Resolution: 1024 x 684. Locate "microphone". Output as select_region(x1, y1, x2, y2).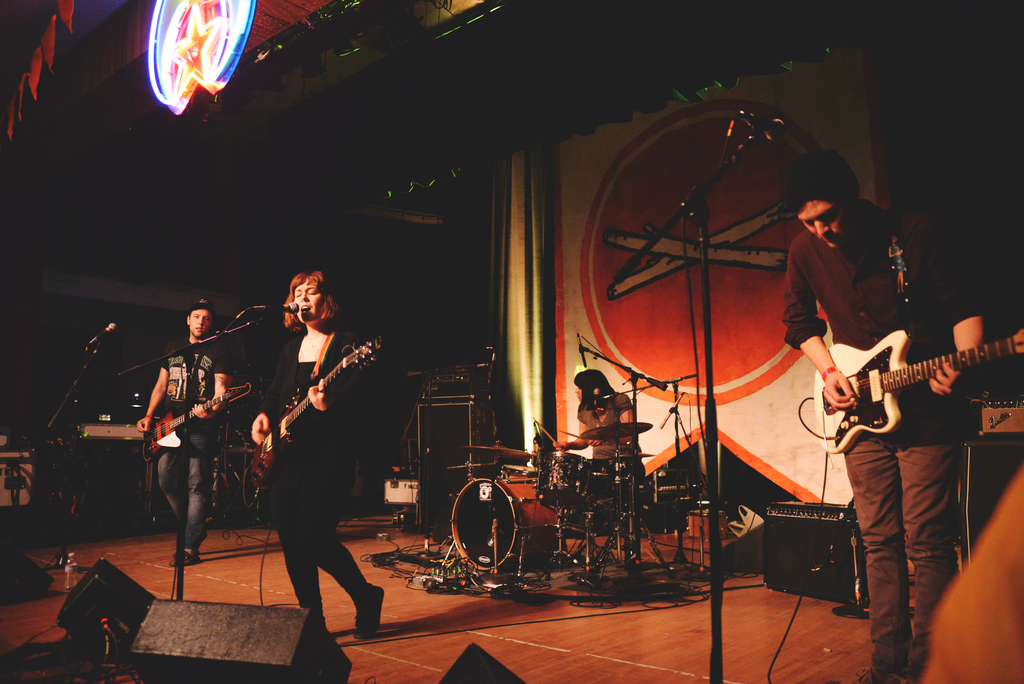
select_region(577, 338, 588, 369).
